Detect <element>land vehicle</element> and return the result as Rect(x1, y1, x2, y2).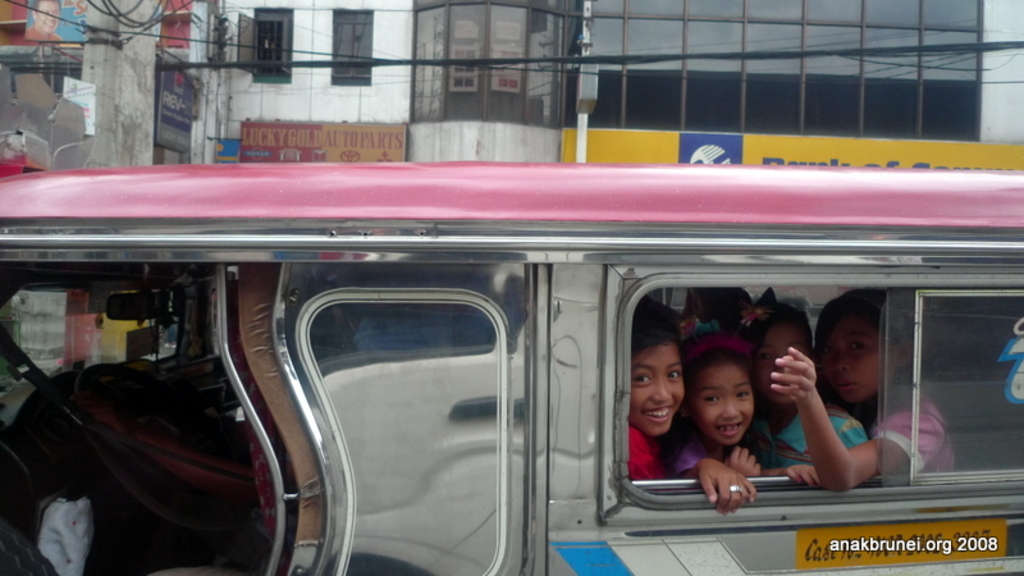
Rect(0, 111, 1023, 566).
